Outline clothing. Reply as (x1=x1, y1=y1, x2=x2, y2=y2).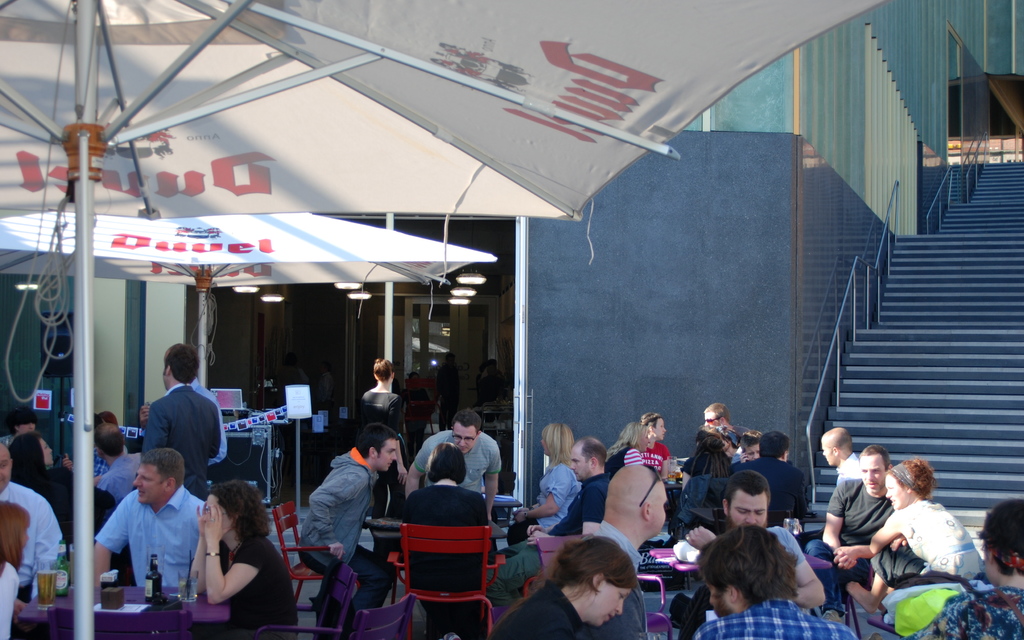
(x1=700, y1=588, x2=867, y2=639).
